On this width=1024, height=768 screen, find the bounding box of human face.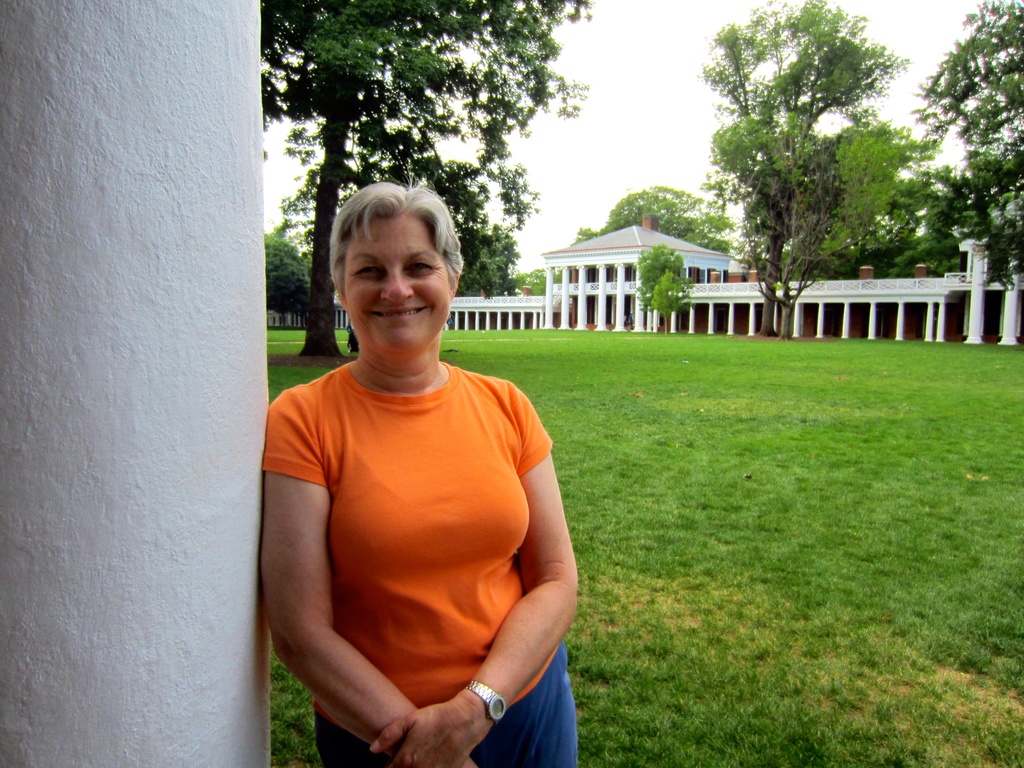
Bounding box: crop(346, 216, 451, 353).
